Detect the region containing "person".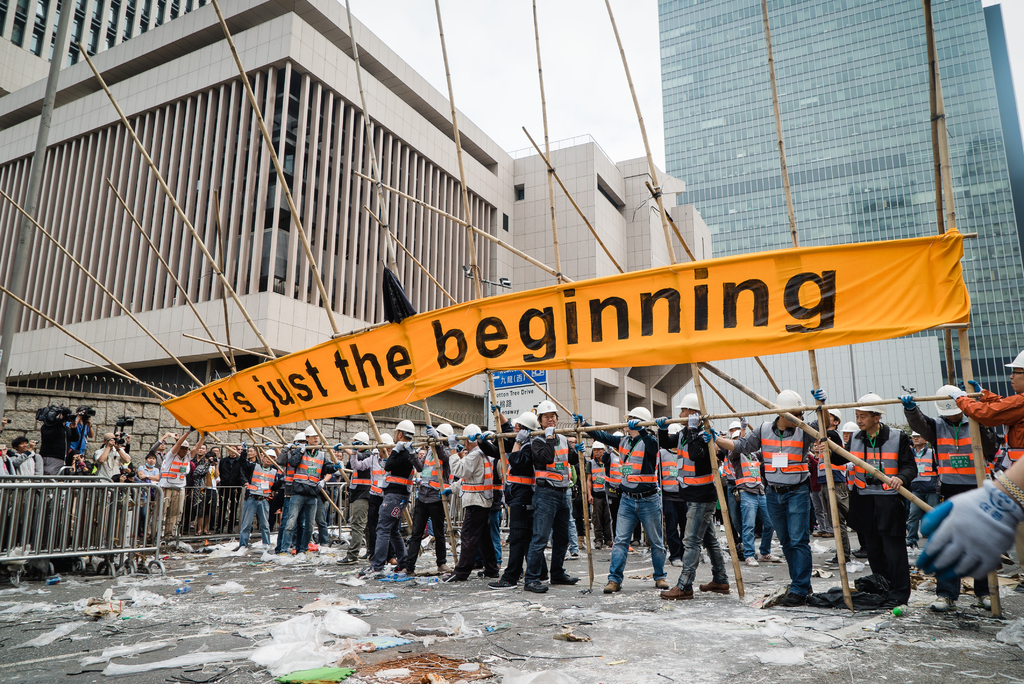
BBox(850, 388, 919, 610).
